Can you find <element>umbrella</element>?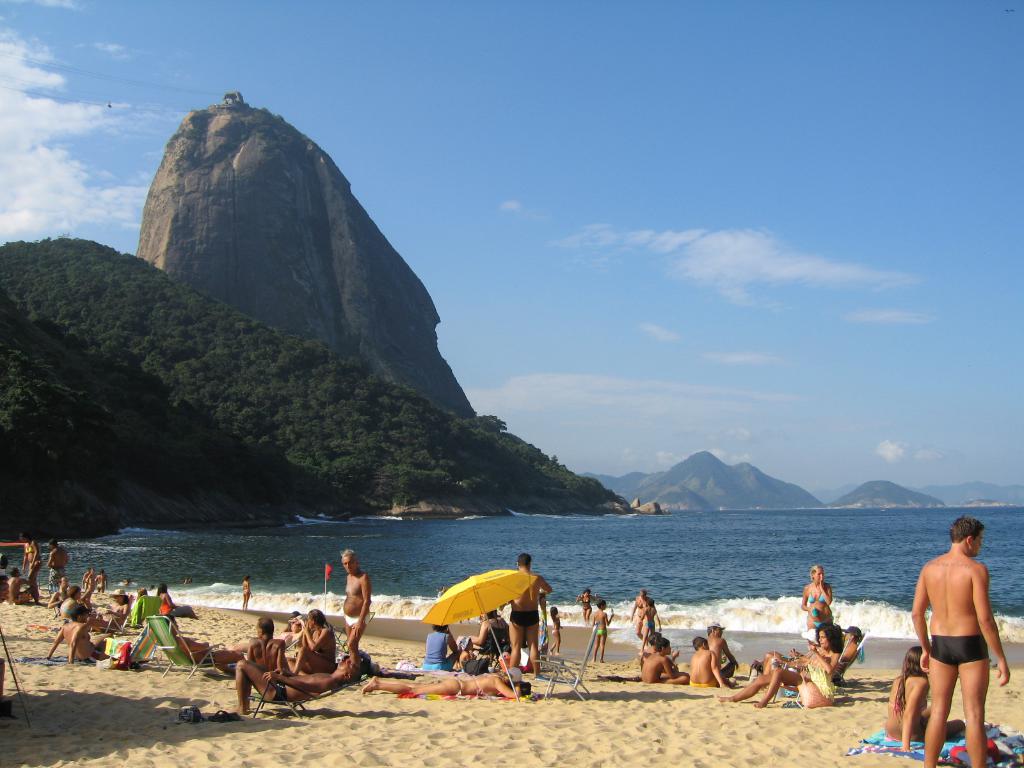
Yes, bounding box: bbox(419, 569, 540, 701).
